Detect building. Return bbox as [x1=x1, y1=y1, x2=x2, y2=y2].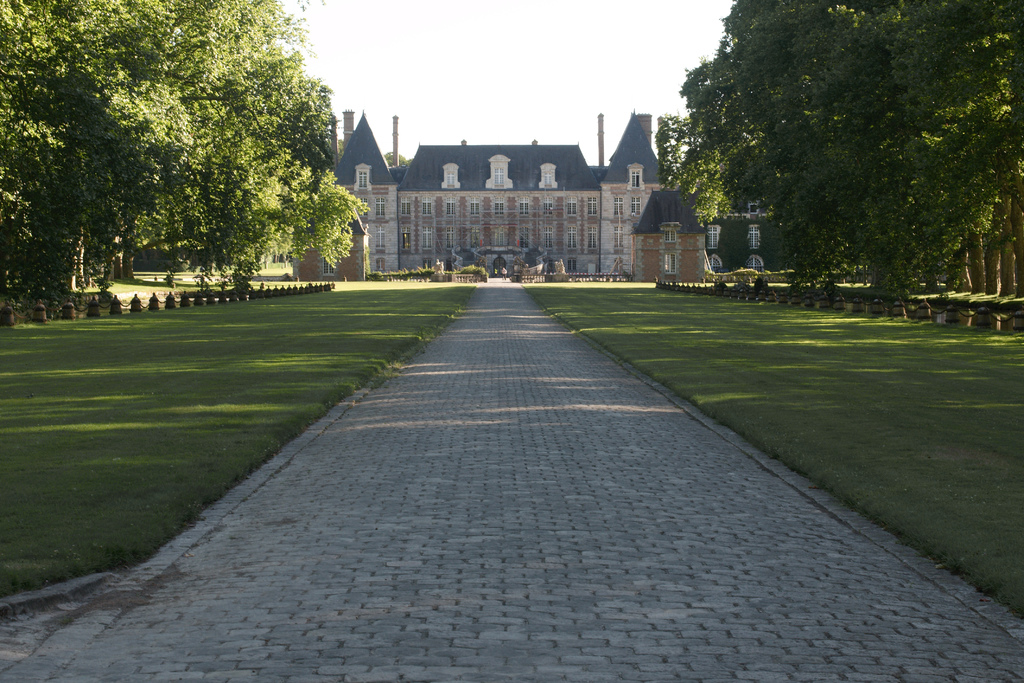
[x1=294, y1=111, x2=709, y2=276].
